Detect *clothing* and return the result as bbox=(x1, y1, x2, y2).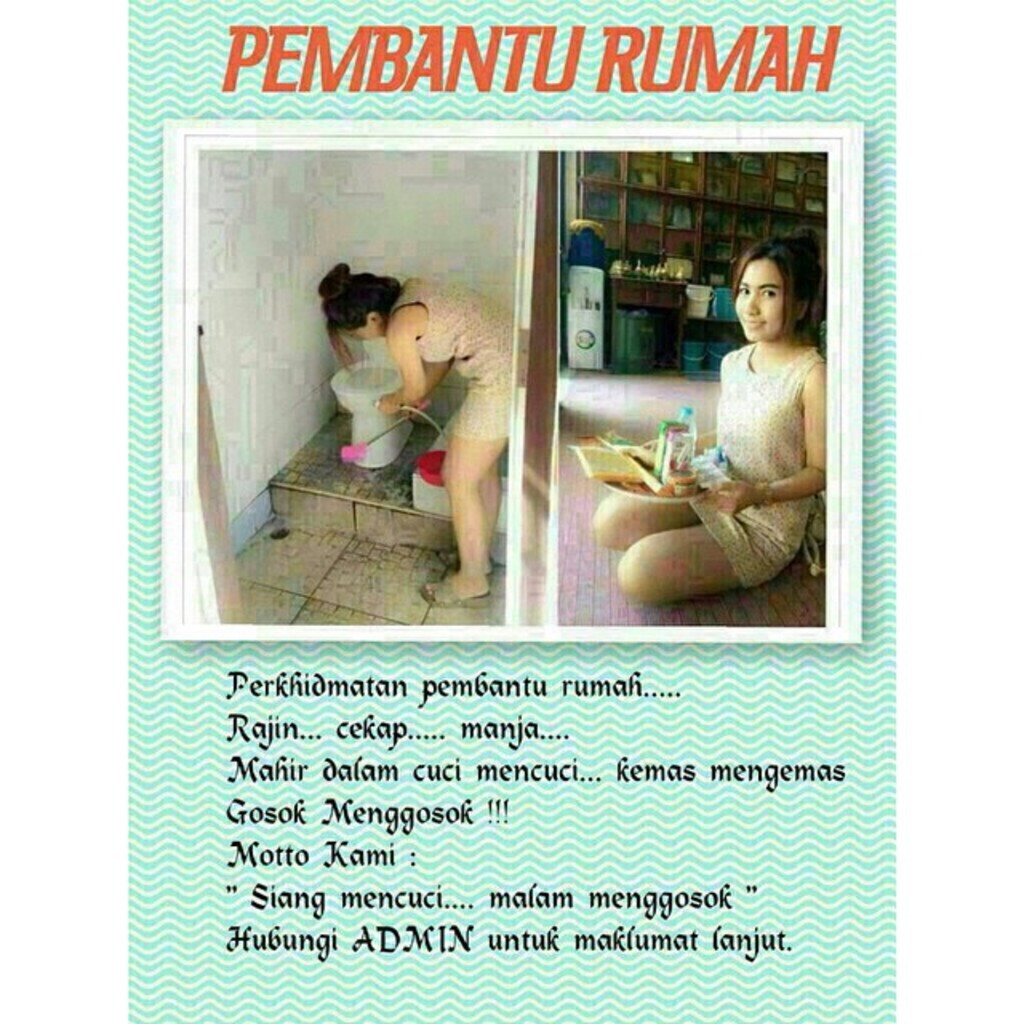
bbox=(661, 352, 842, 595).
